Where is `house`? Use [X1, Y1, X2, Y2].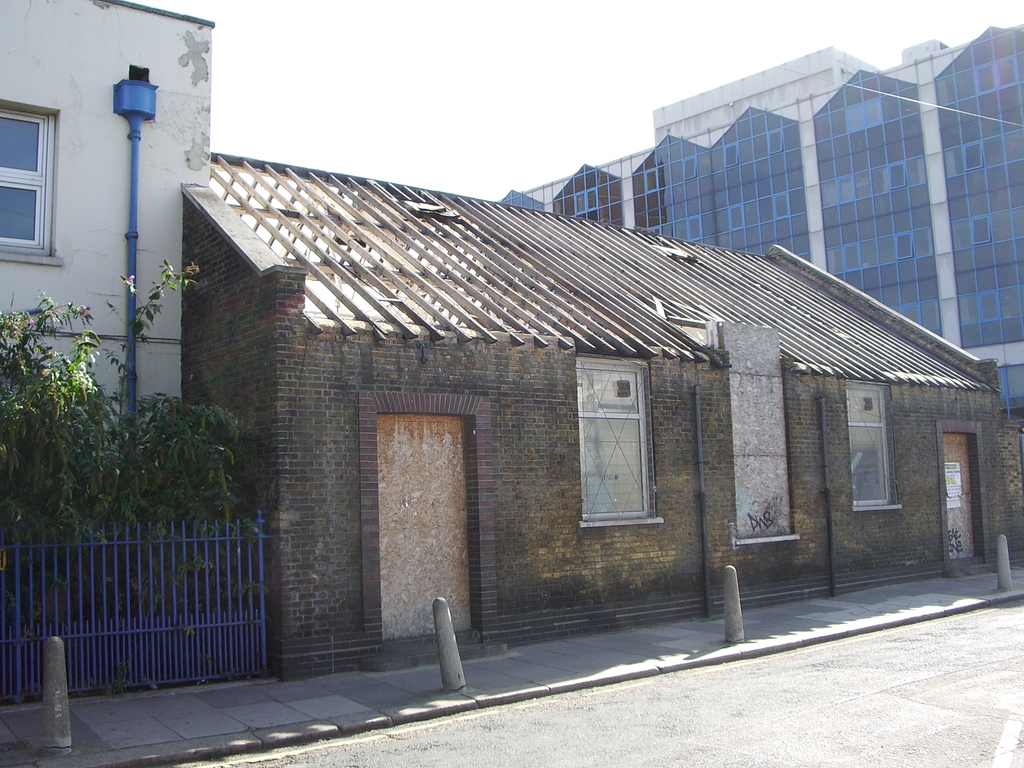
[0, 1, 213, 488].
